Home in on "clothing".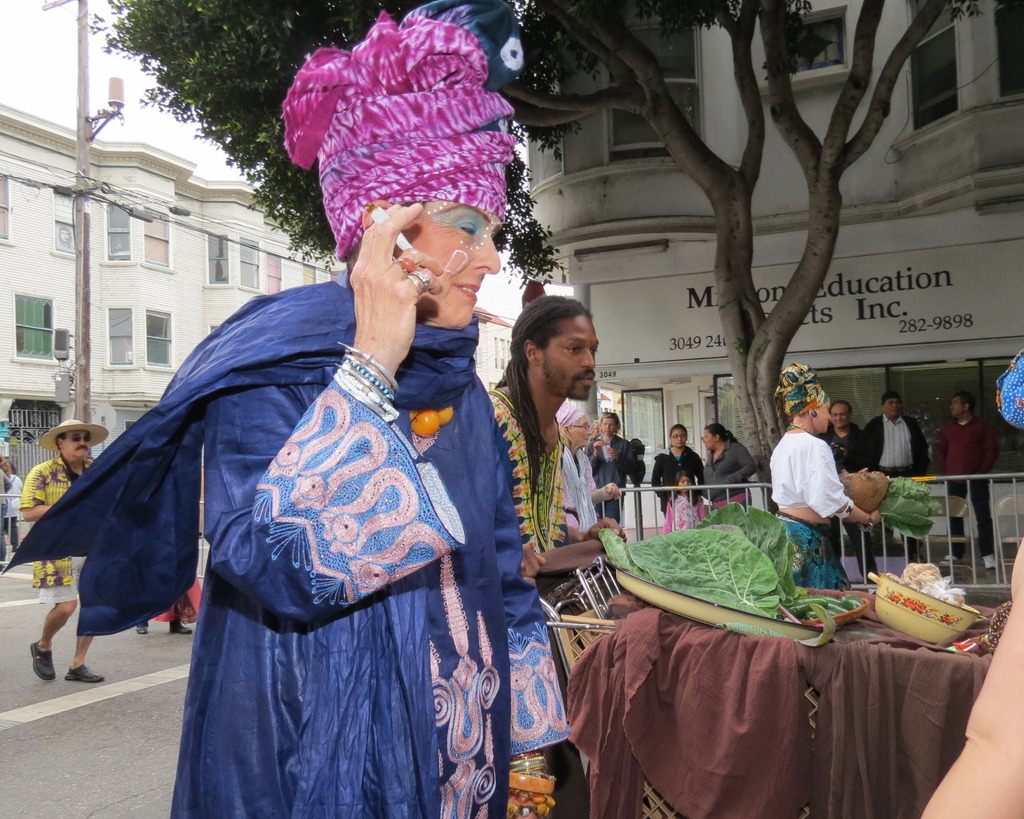
Homed in at (x1=934, y1=417, x2=993, y2=467).
